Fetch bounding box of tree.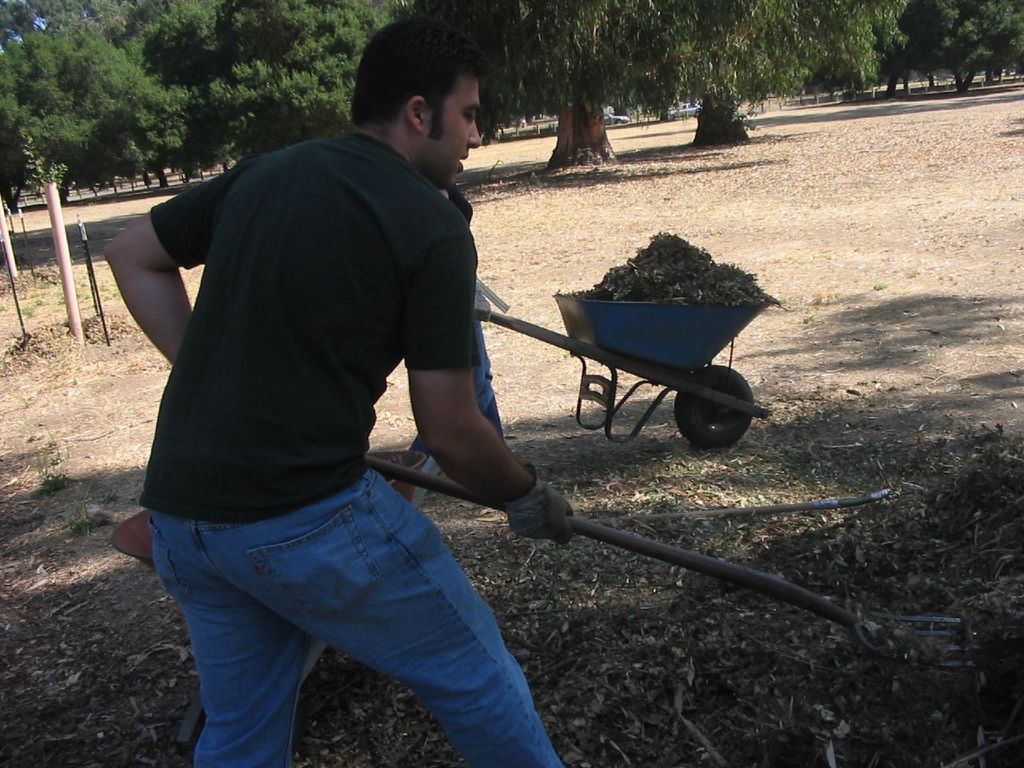
Bbox: l=199, t=0, r=393, b=151.
